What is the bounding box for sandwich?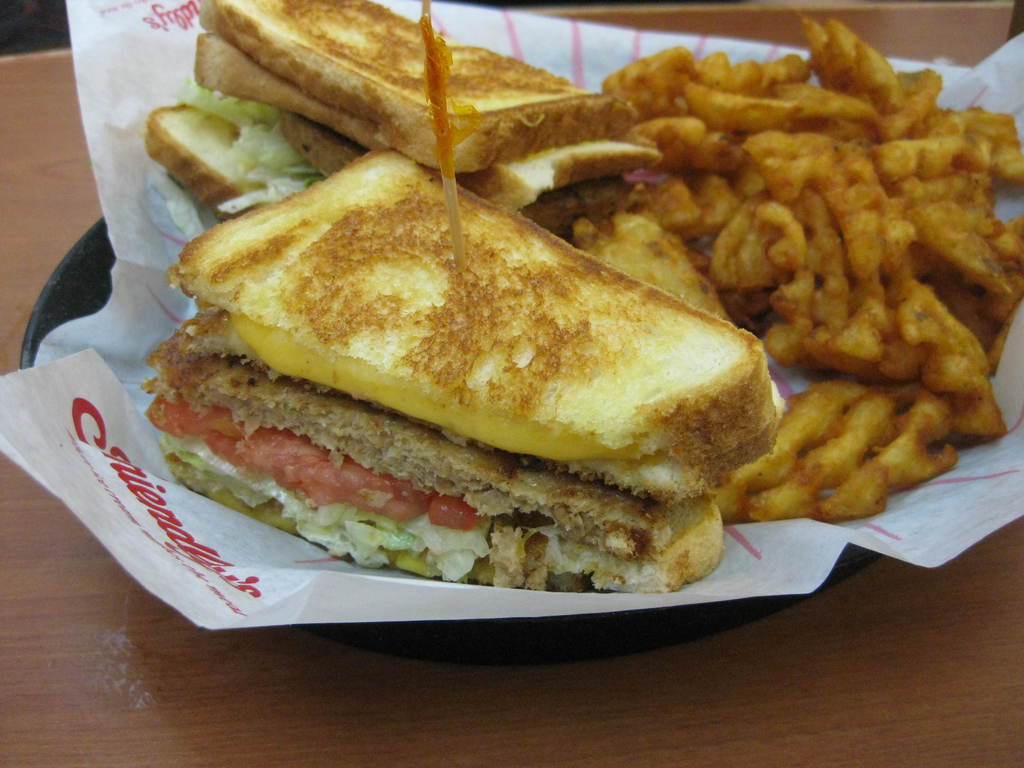
region(141, 0, 609, 224).
